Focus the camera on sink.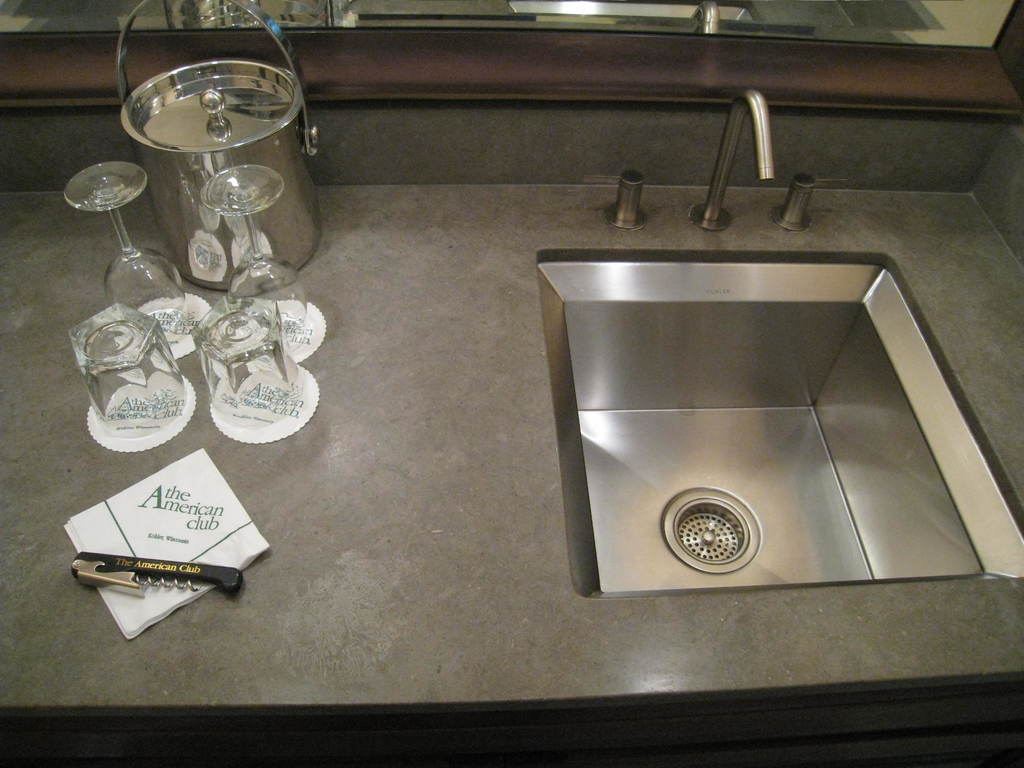
Focus region: x1=530 y1=81 x2=1023 y2=600.
